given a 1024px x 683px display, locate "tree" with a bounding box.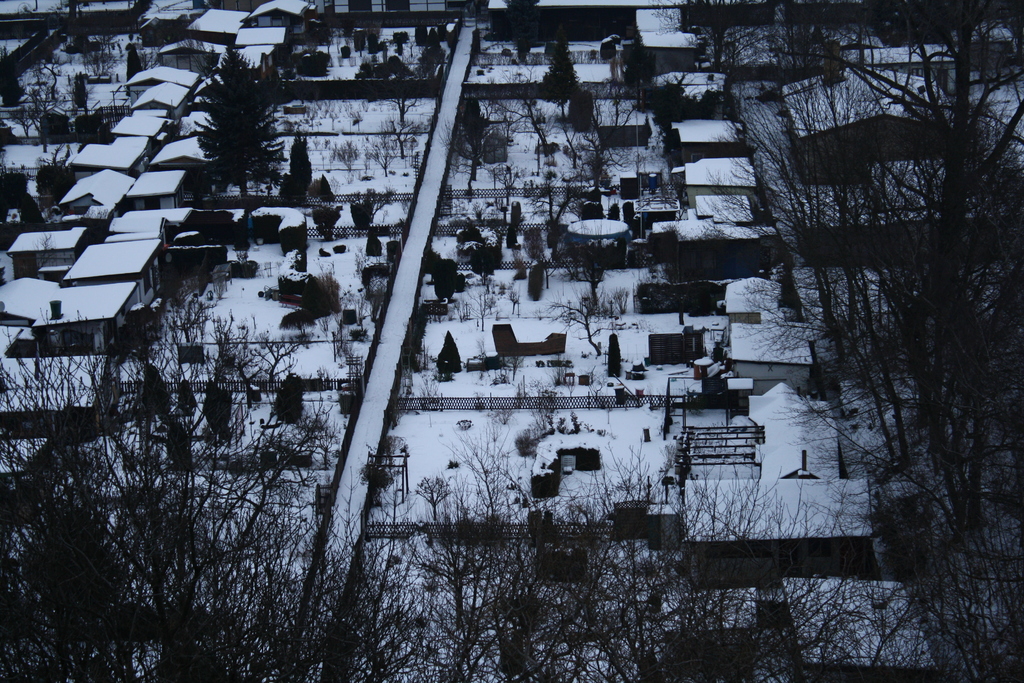
Located: pyautogui.locateOnScreen(122, 46, 144, 90).
